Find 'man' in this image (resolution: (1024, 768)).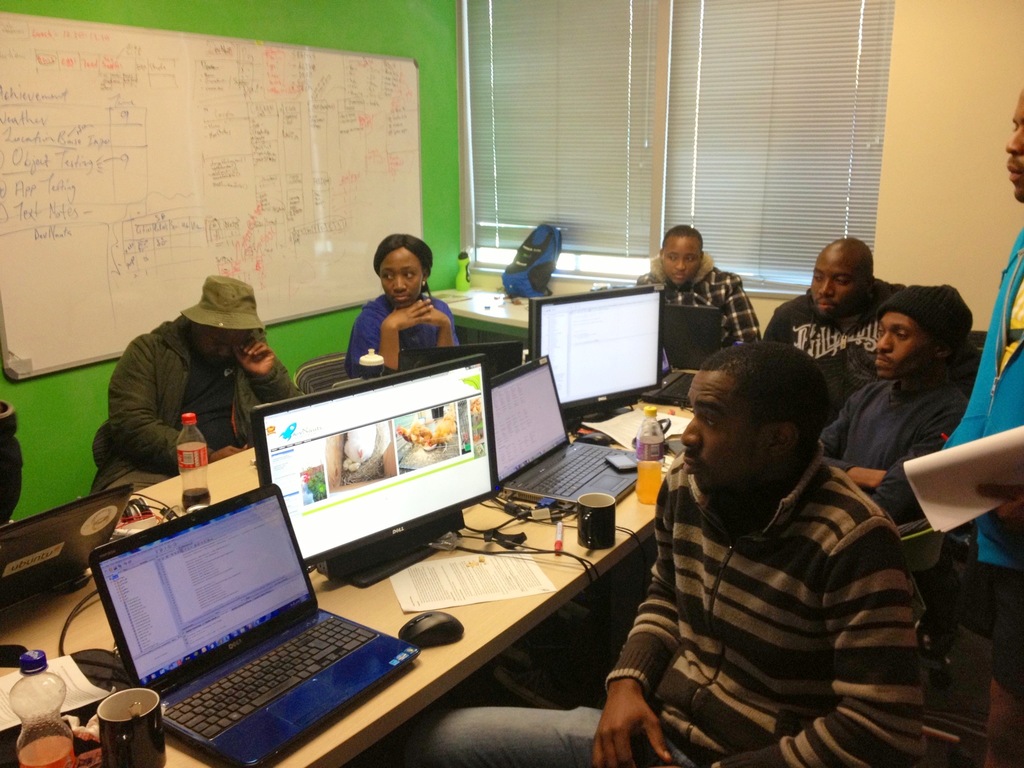
box=[90, 274, 307, 497].
